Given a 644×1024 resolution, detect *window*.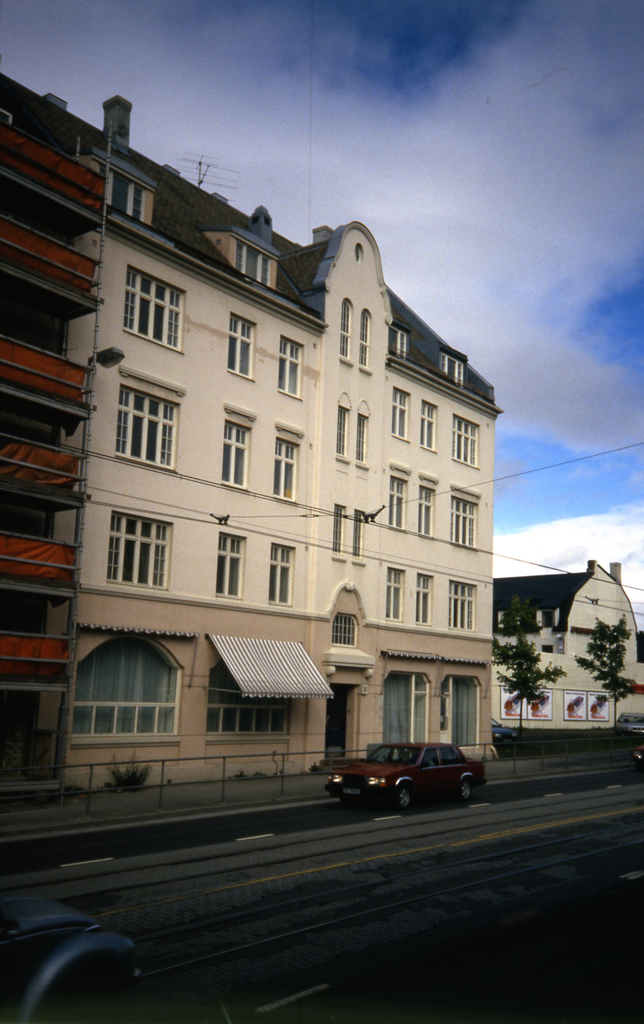
locate(341, 298, 349, 356).
